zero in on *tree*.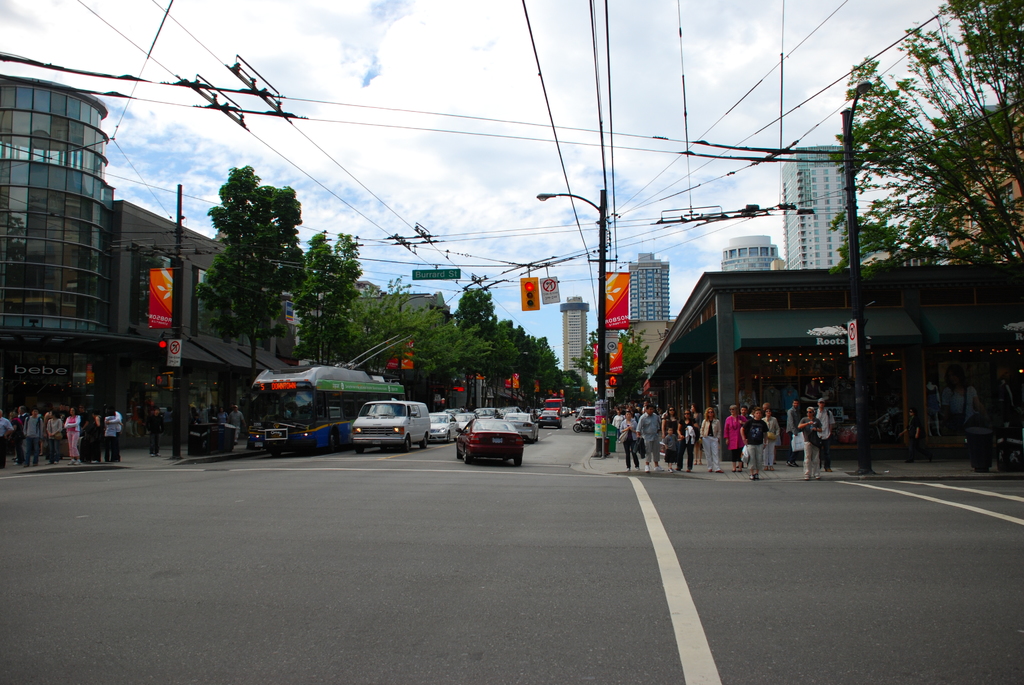
Zeroed in: region(483, 319, 517, 407).
